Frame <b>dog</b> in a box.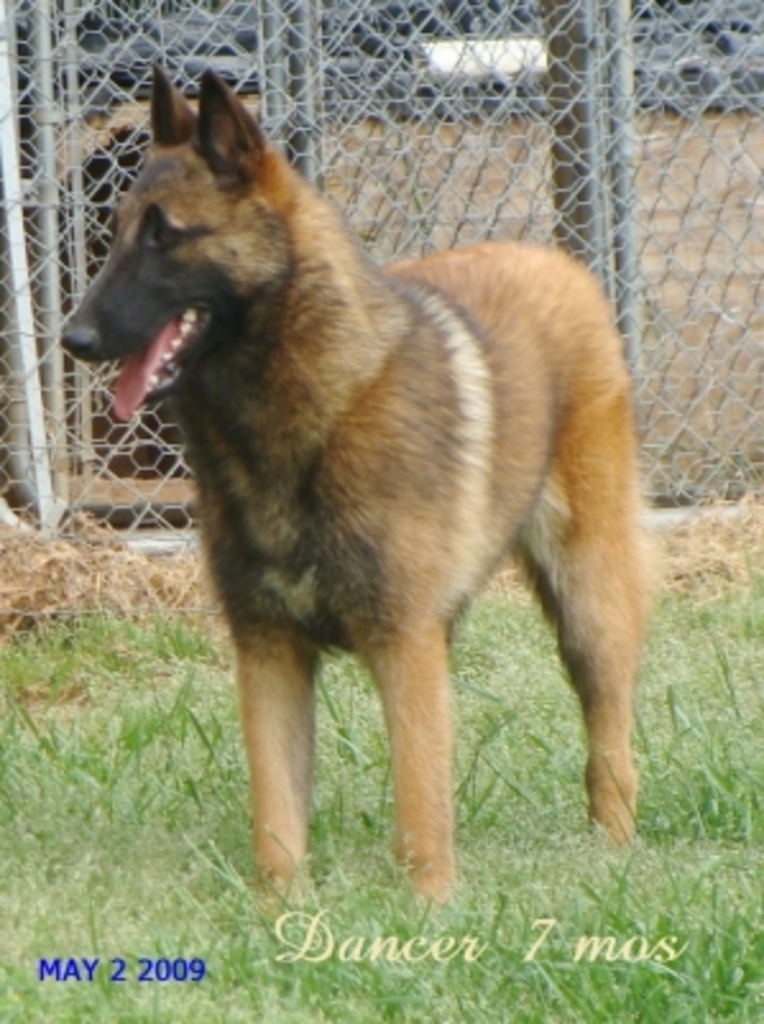
select_region(59, 59, 659, 912).
